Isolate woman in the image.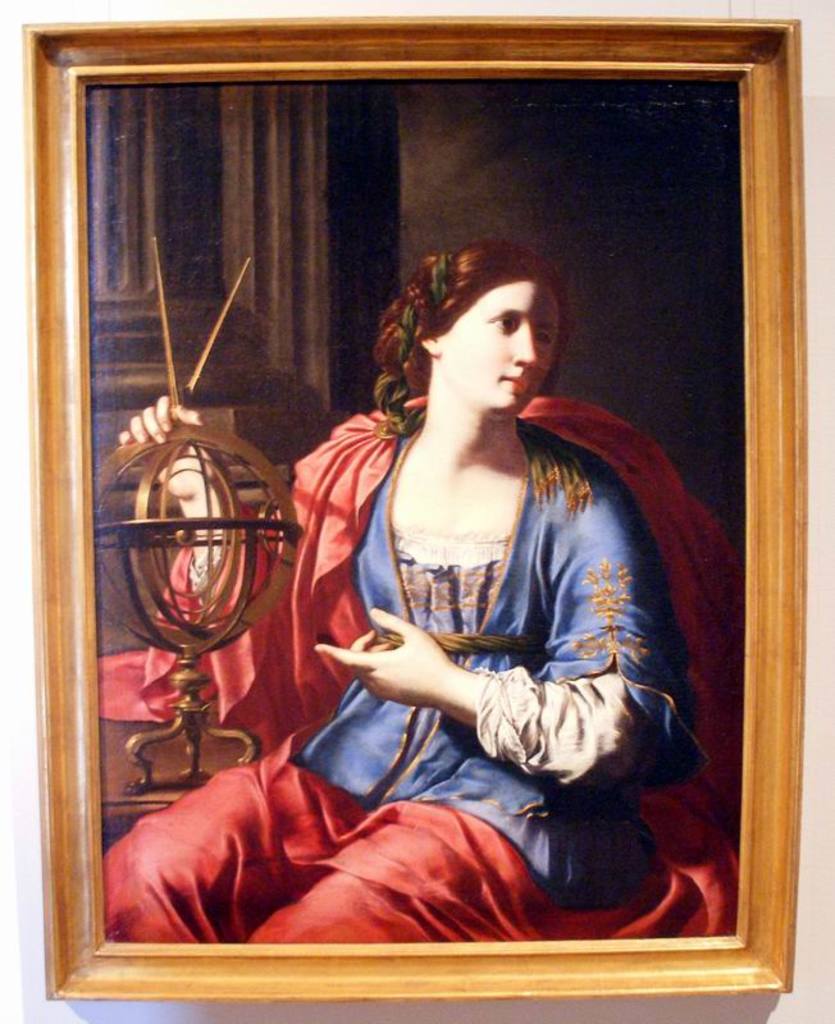
Isolated region: bbox(219, 206, 699, 934).
